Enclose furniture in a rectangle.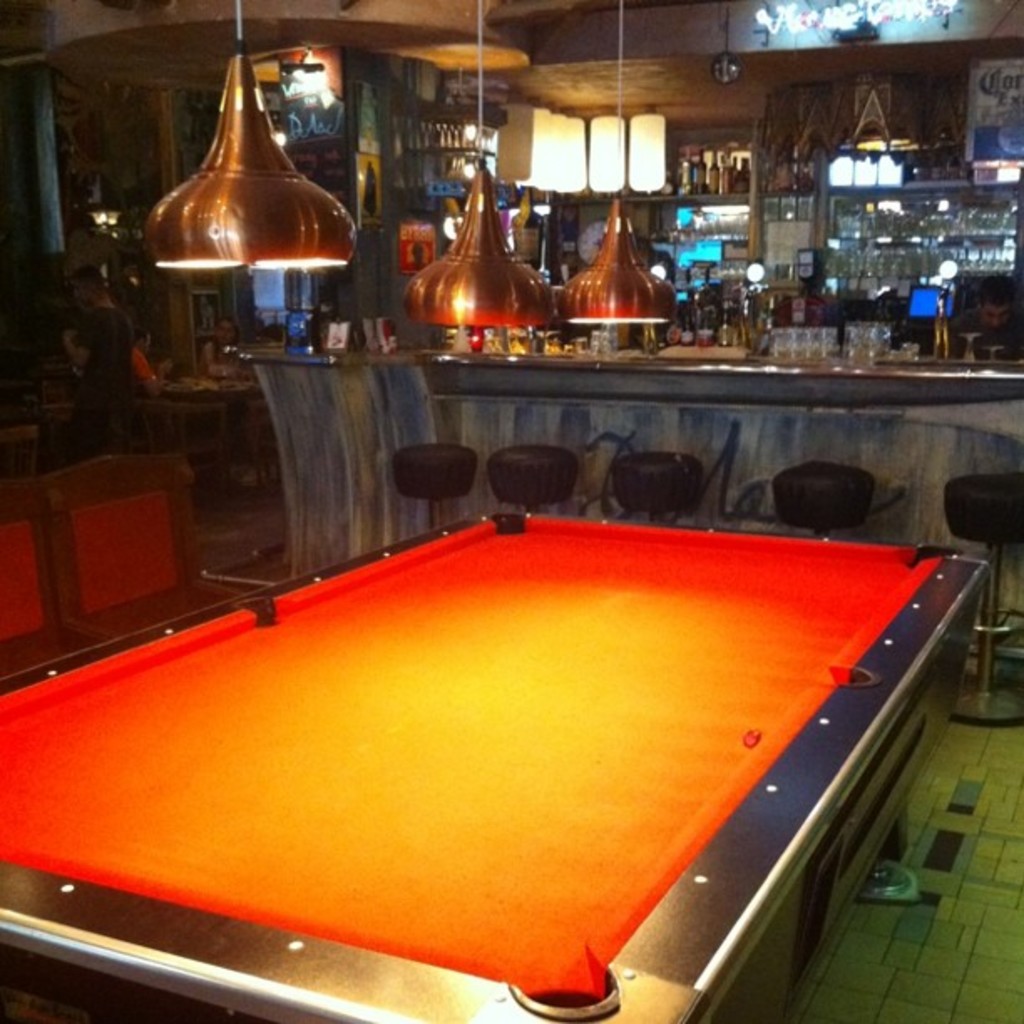
[490, 445, 581, 510].
